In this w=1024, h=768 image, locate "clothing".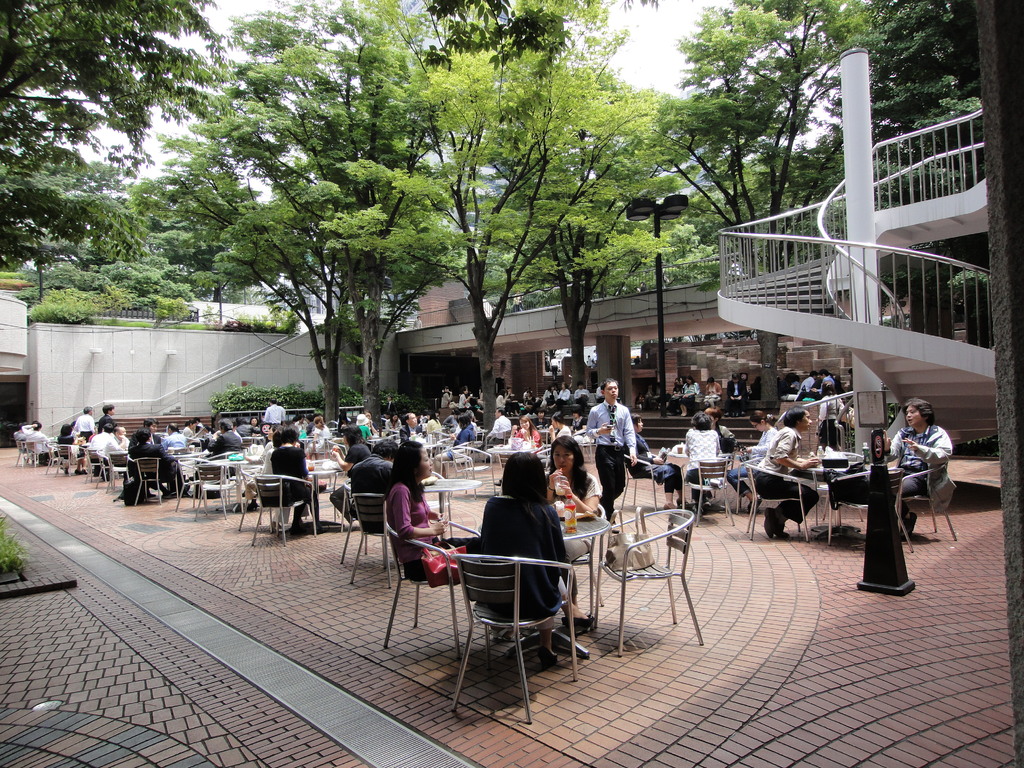
Bounding box: (815,393,845,447).
